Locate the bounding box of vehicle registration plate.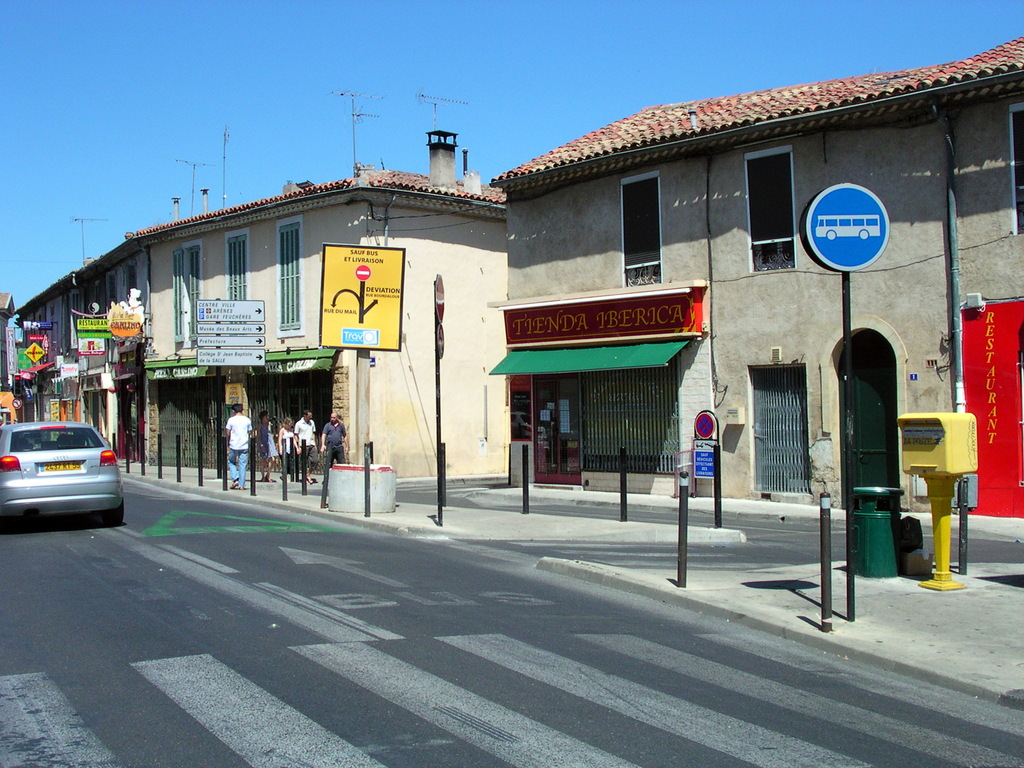
Bounding box: region(40, 460, 81, 474).
